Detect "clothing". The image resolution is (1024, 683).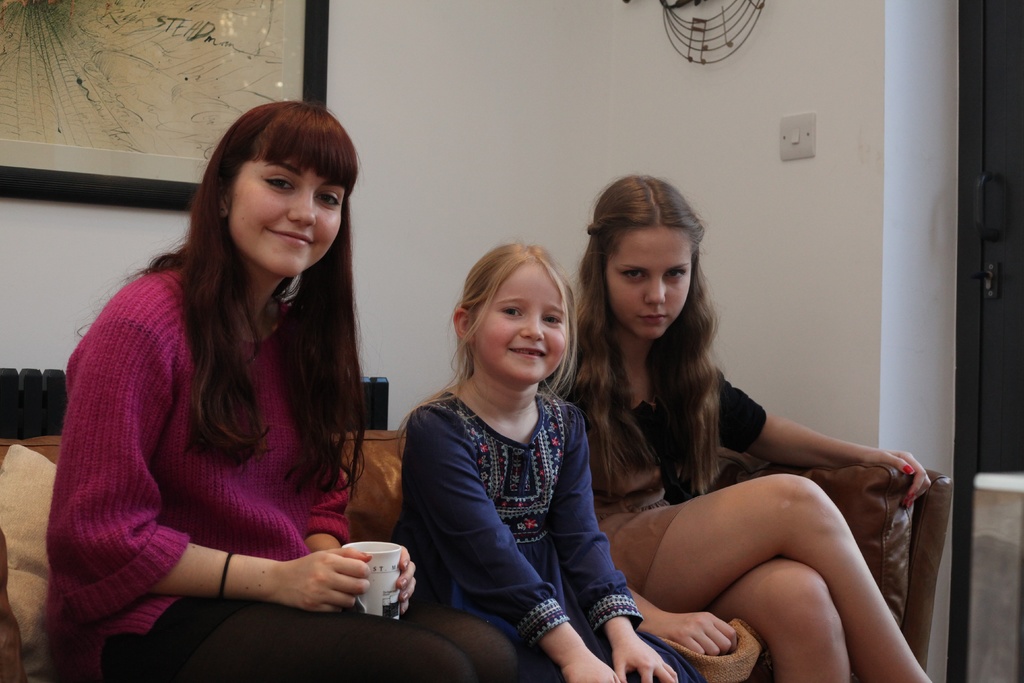
crop(33, 268, 350, 668).
